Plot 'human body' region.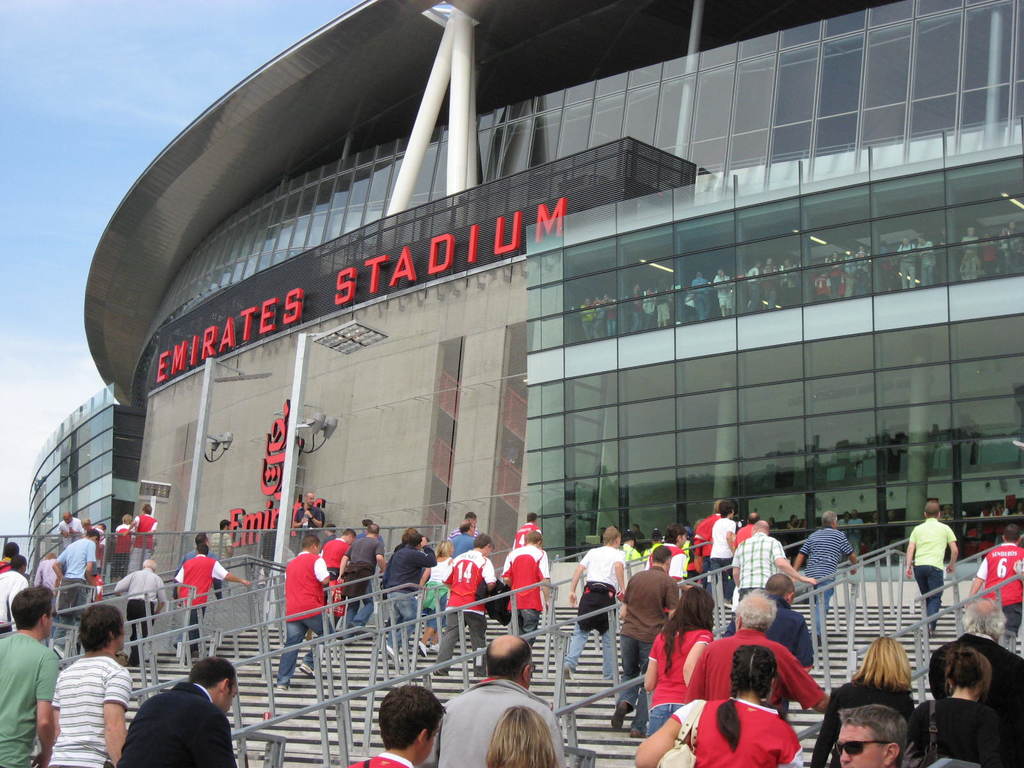
Plotted at bbox=[598, 525, 606, 540].
